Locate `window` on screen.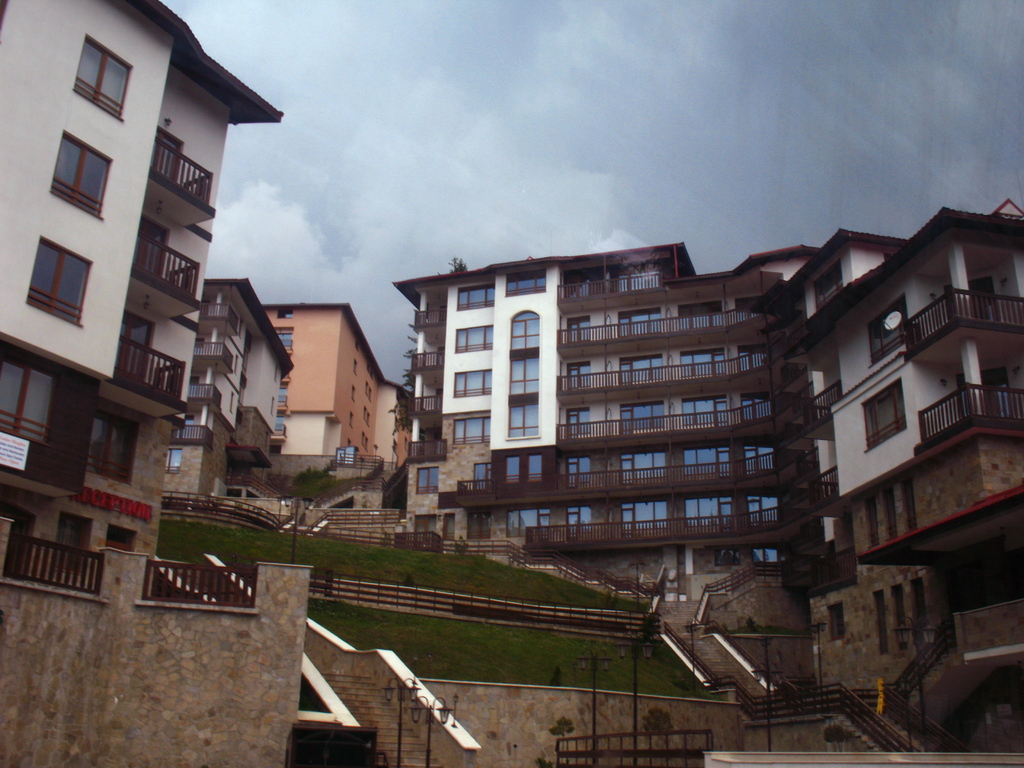
On screen at <bbox>565, 316, 595, 339</bbox>.
